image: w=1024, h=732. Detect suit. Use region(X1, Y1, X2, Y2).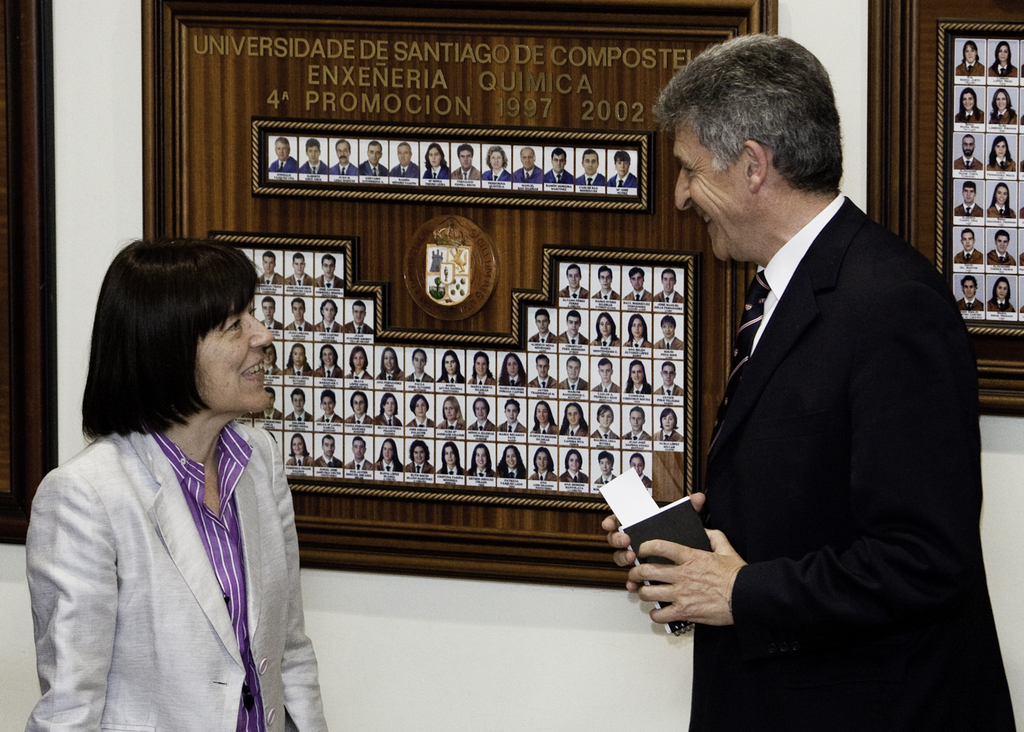
region(561, 470, 591, 482).
